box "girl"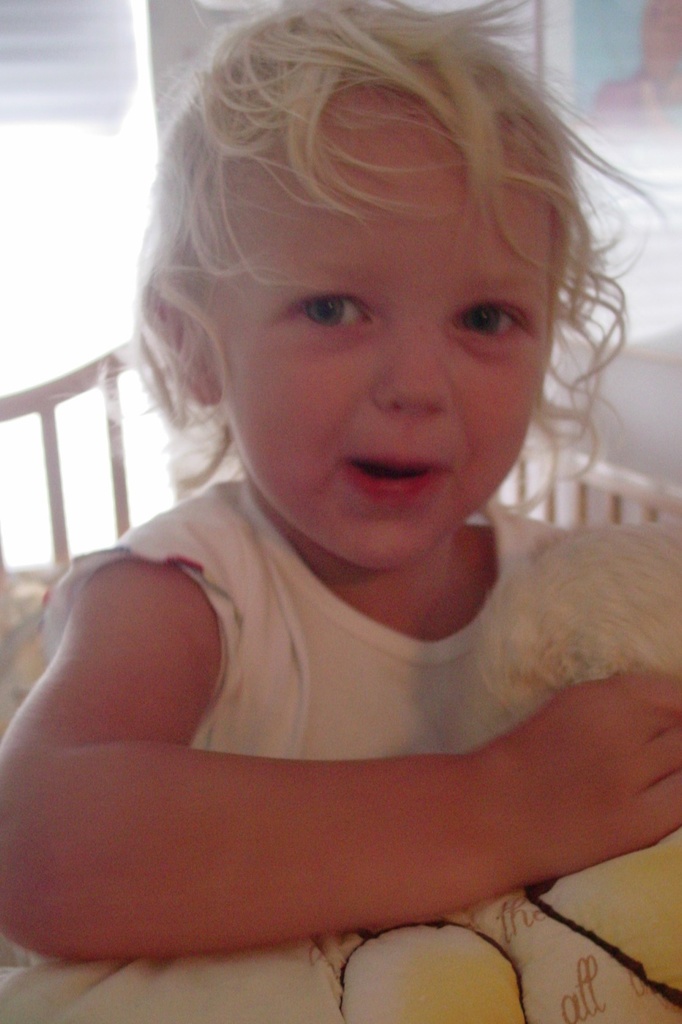
<bbox>0, 0, 681, 1023</bbox>
